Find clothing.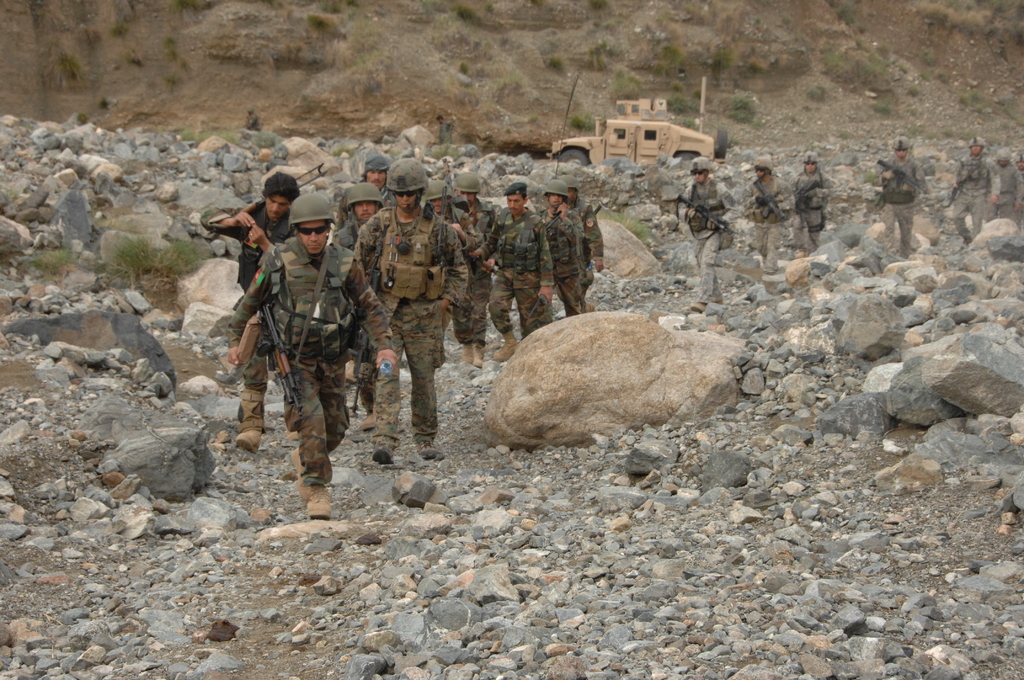
876 156 929 258.
